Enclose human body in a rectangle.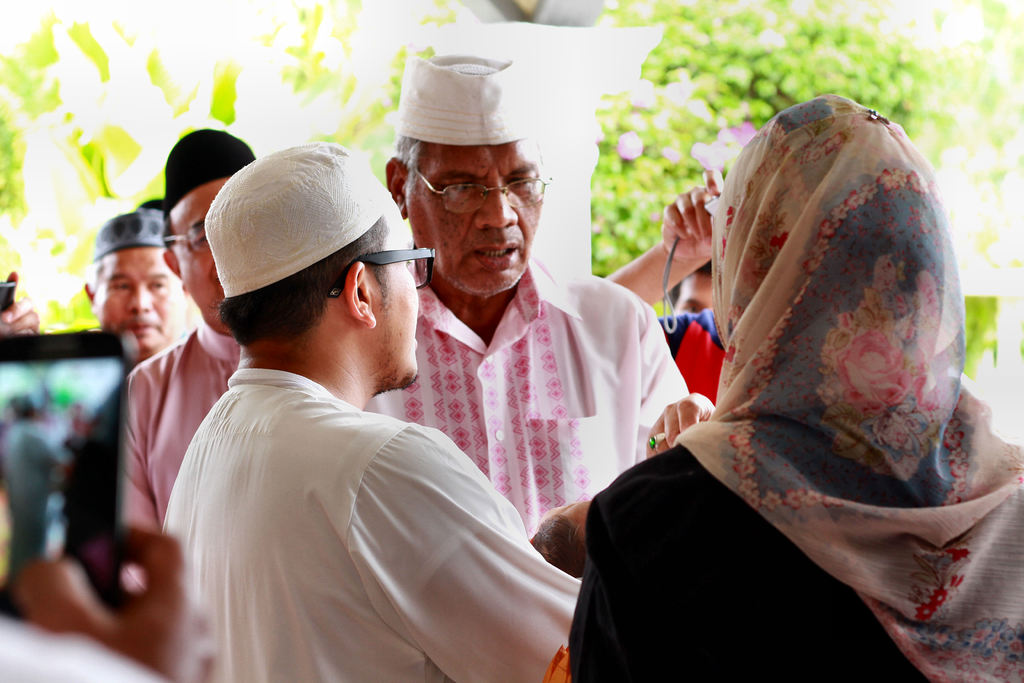
(596,163,727,413).
